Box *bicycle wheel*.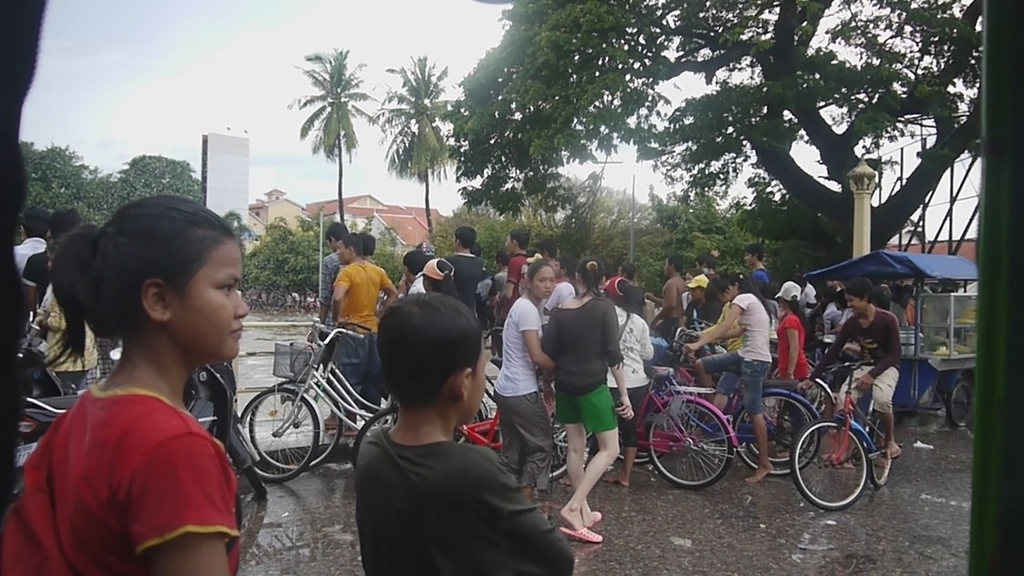
[237,388,318,490].
